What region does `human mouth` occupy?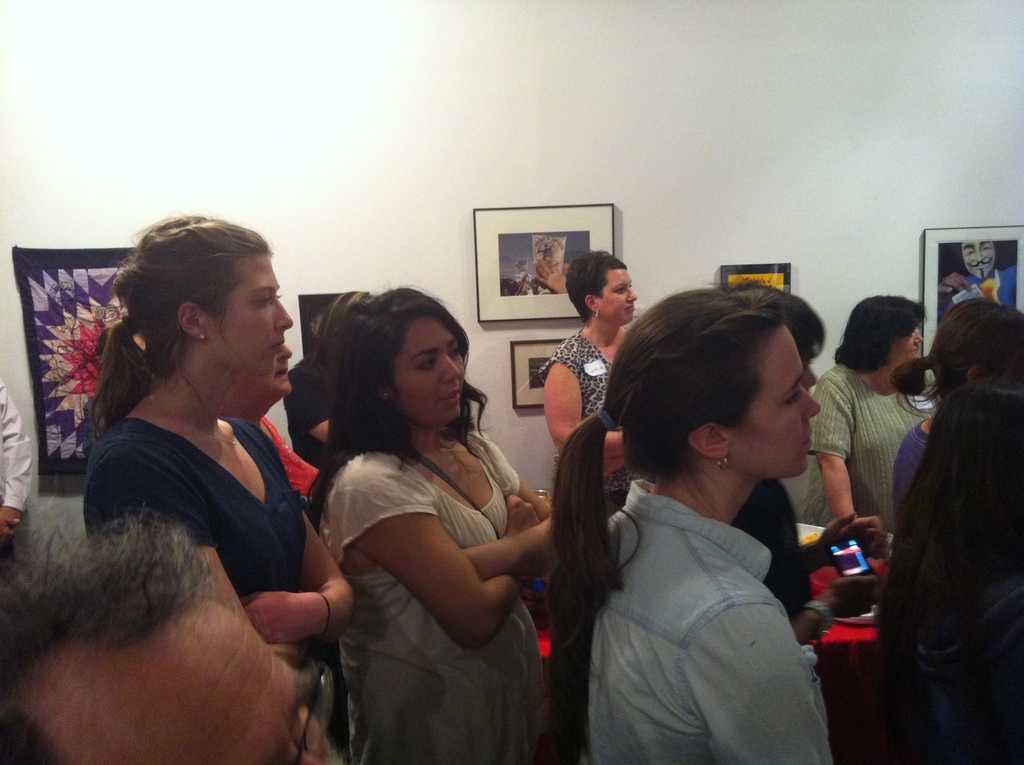
x1=278, y1=367, x2=290, y2=376.
